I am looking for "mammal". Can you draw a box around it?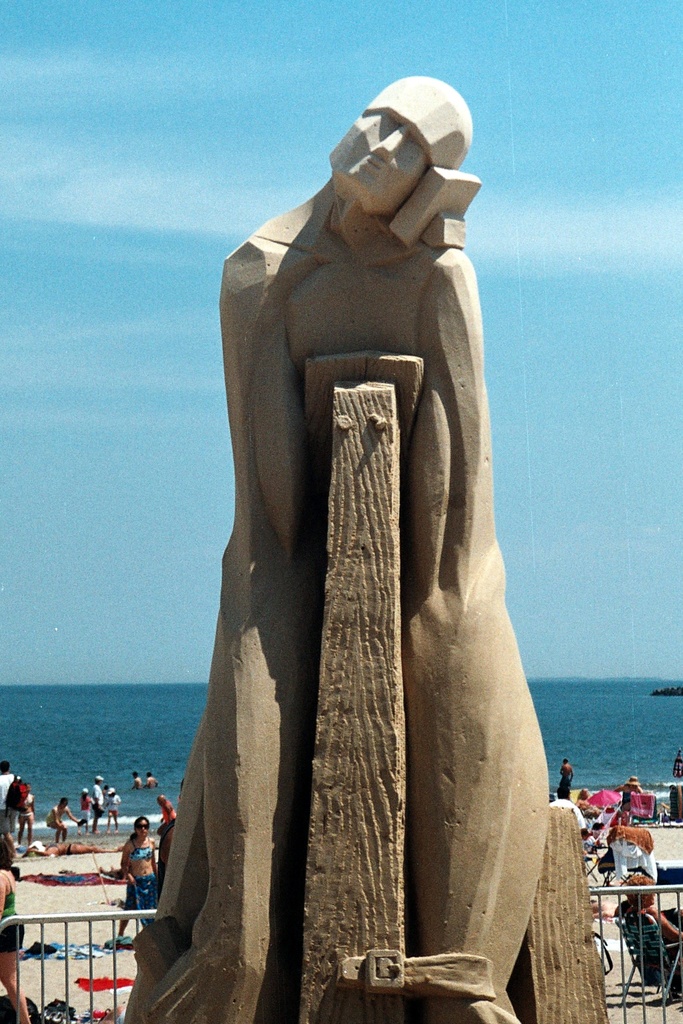
Sure, the bounding box is locate(595, 817, 601, 841).
